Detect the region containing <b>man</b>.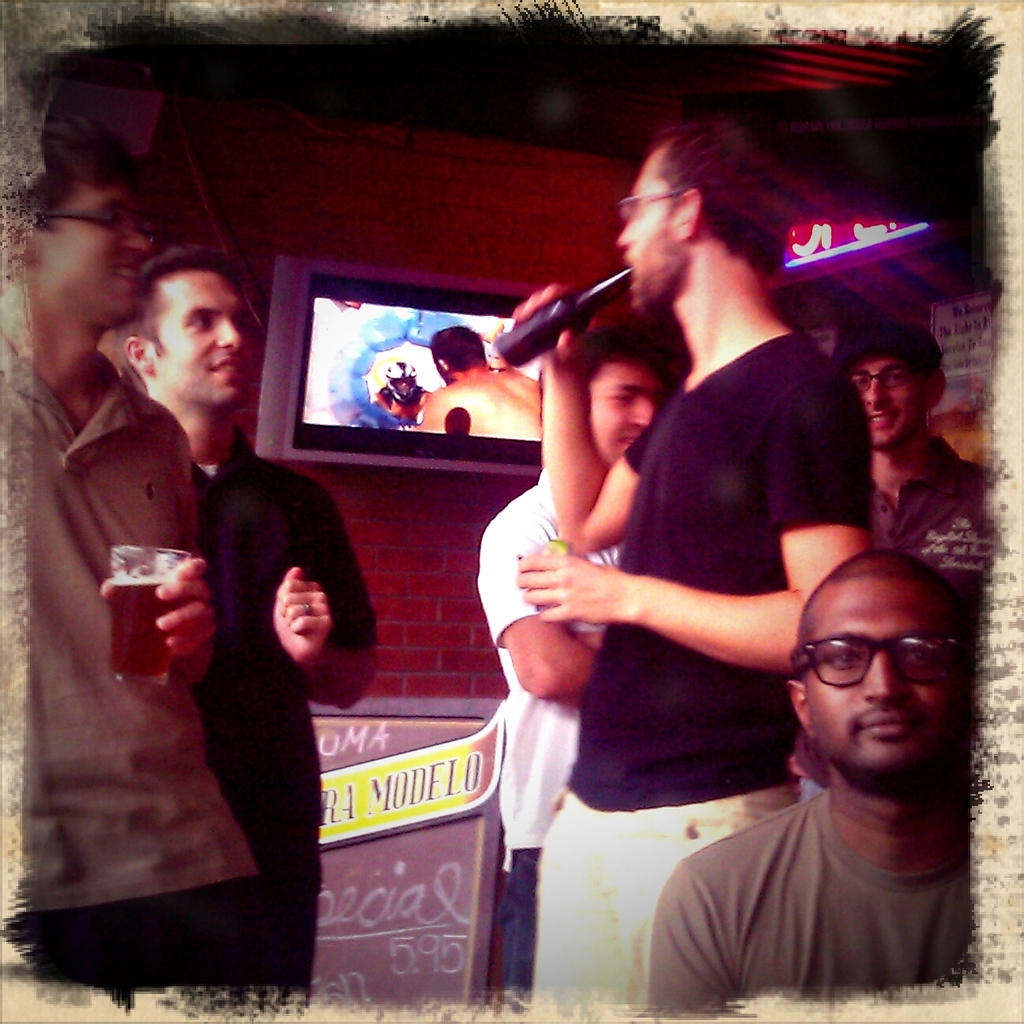
{"left": 378, "top": 362, "right": 434, "bottom": 432}.
